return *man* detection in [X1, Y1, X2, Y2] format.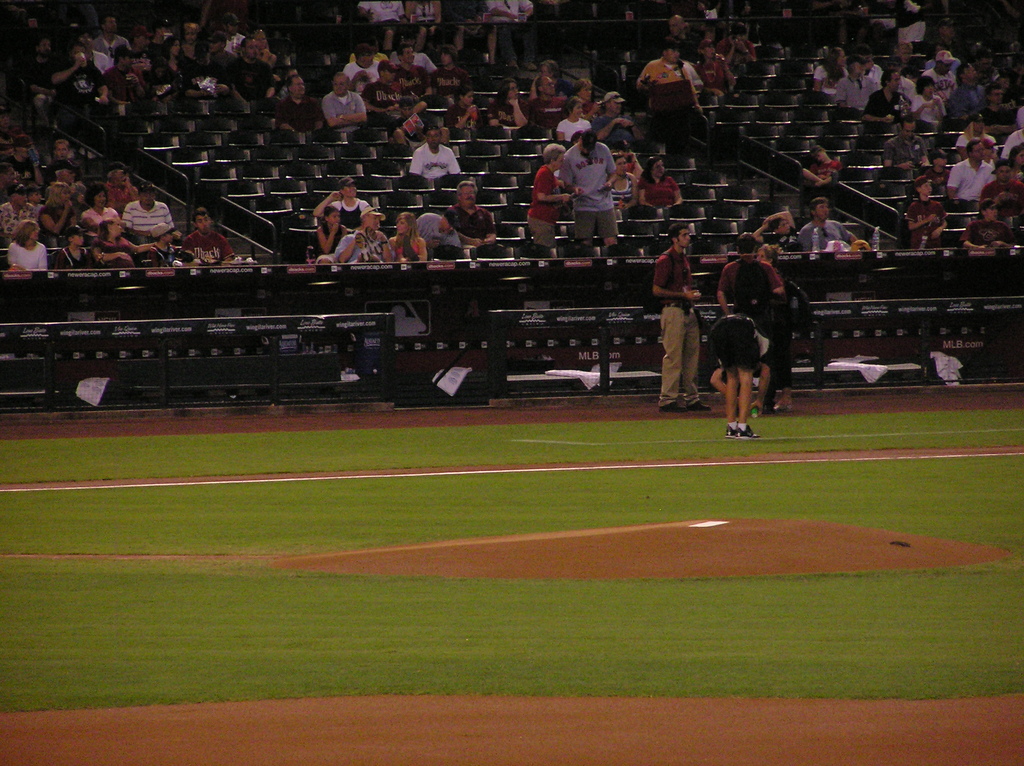
[509, 71, 569, 138].
